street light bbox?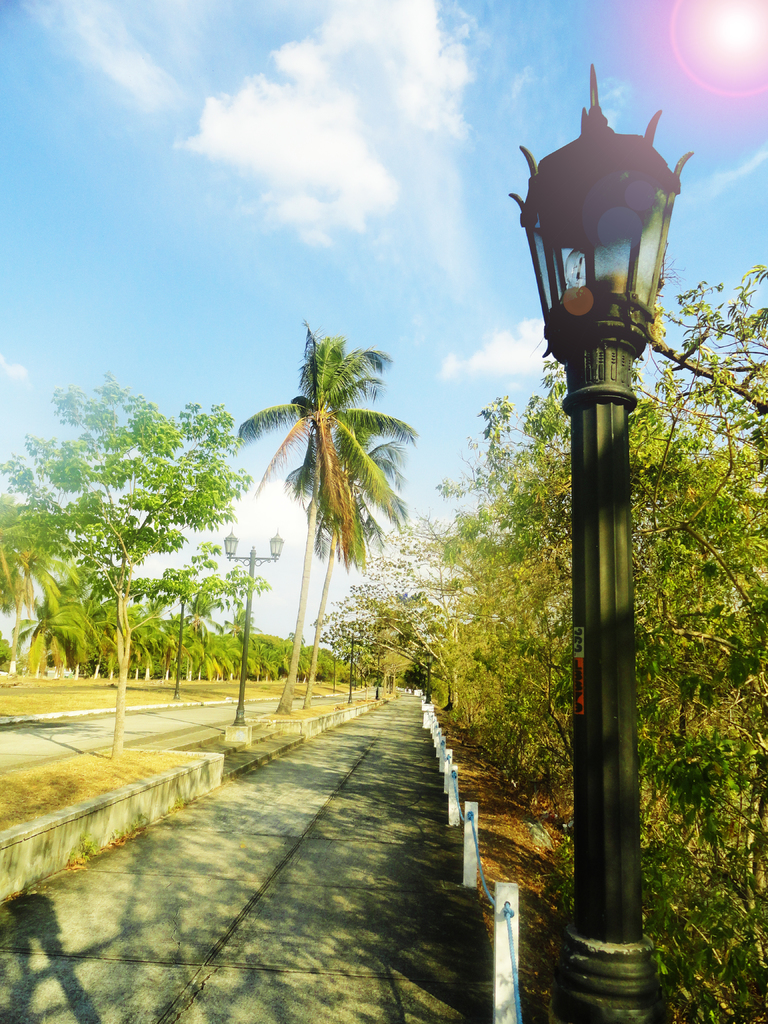
369,647,385,700
